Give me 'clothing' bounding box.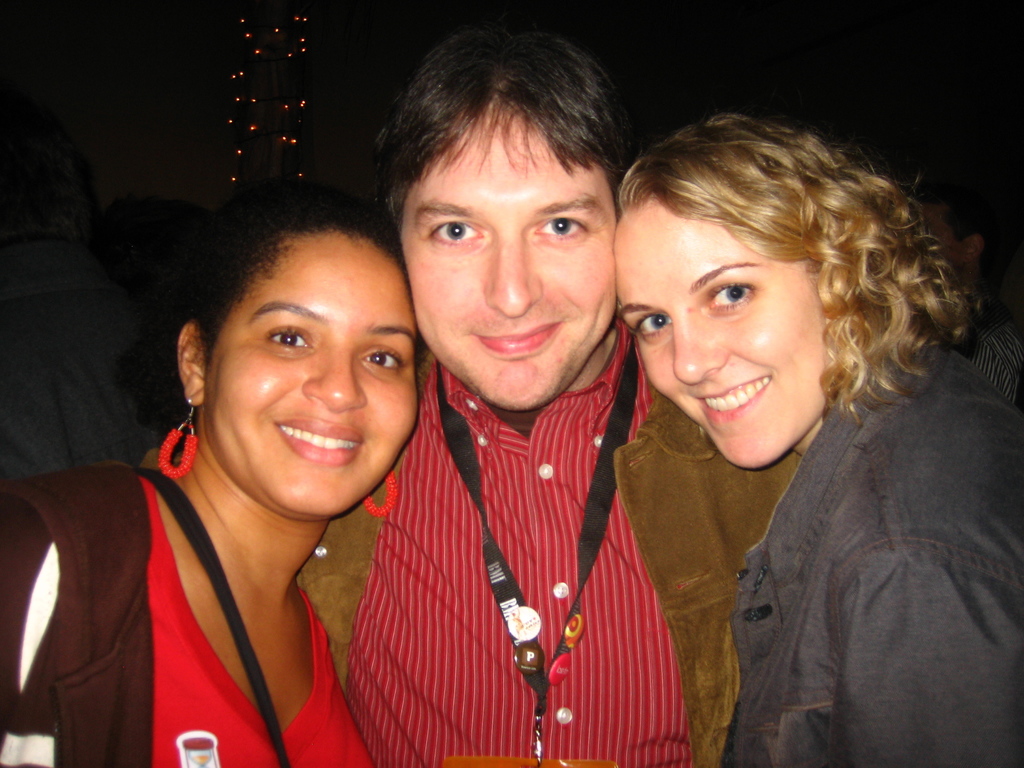
region(694, 325, 1023, 767).
